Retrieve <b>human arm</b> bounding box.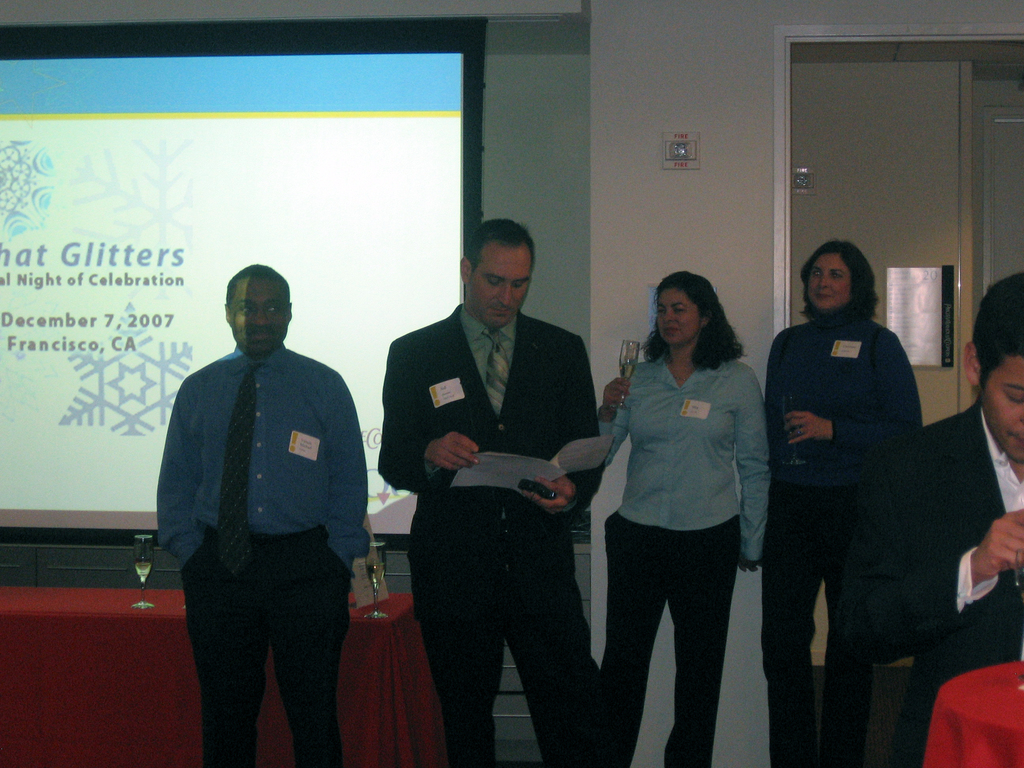
Bounding box: bbox=(737, 360, 779, 575).
